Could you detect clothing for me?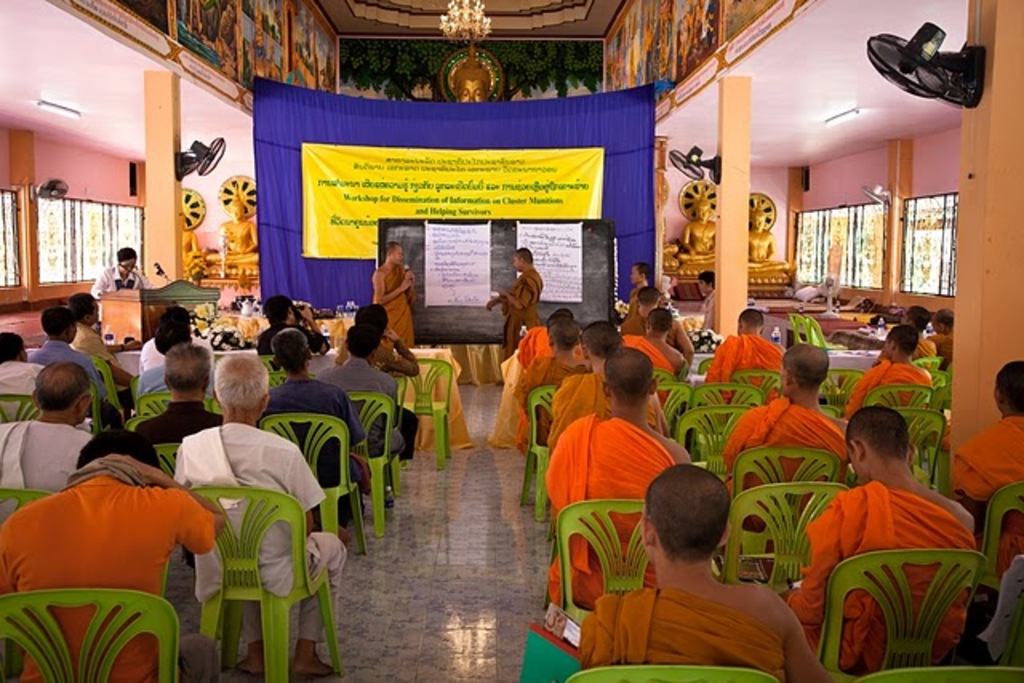
Detection result: crop(168, 422, 346, 638).
